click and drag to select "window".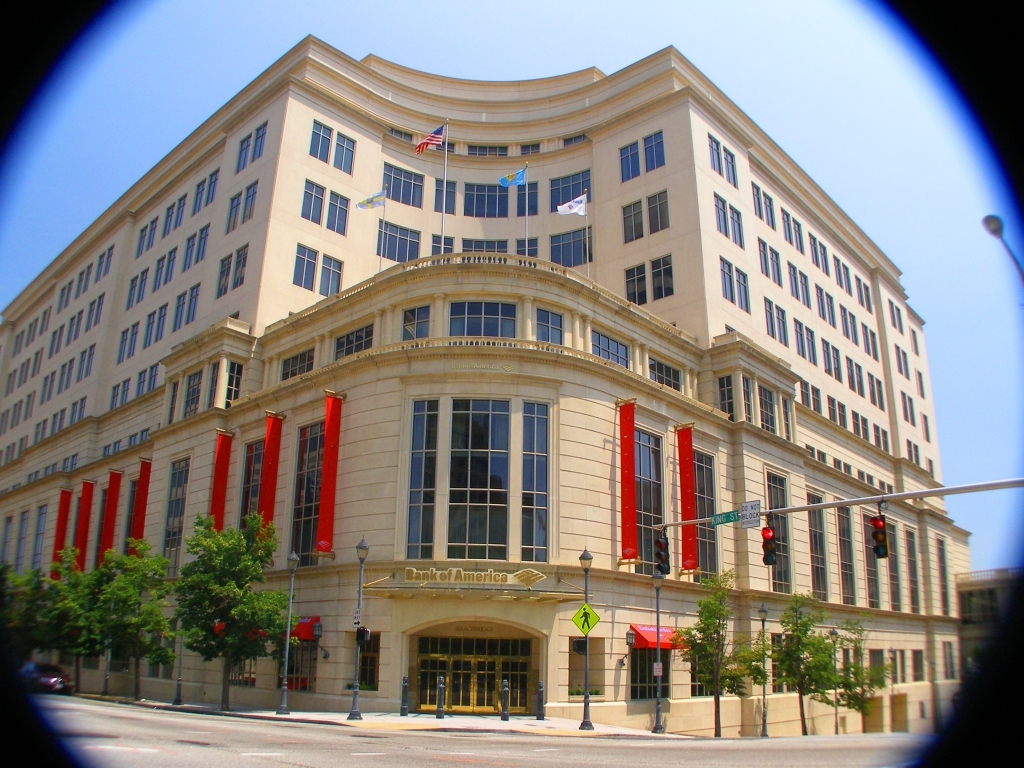
Selection: pyautogui.locateOnScreen(515, 238, 540, 267).
